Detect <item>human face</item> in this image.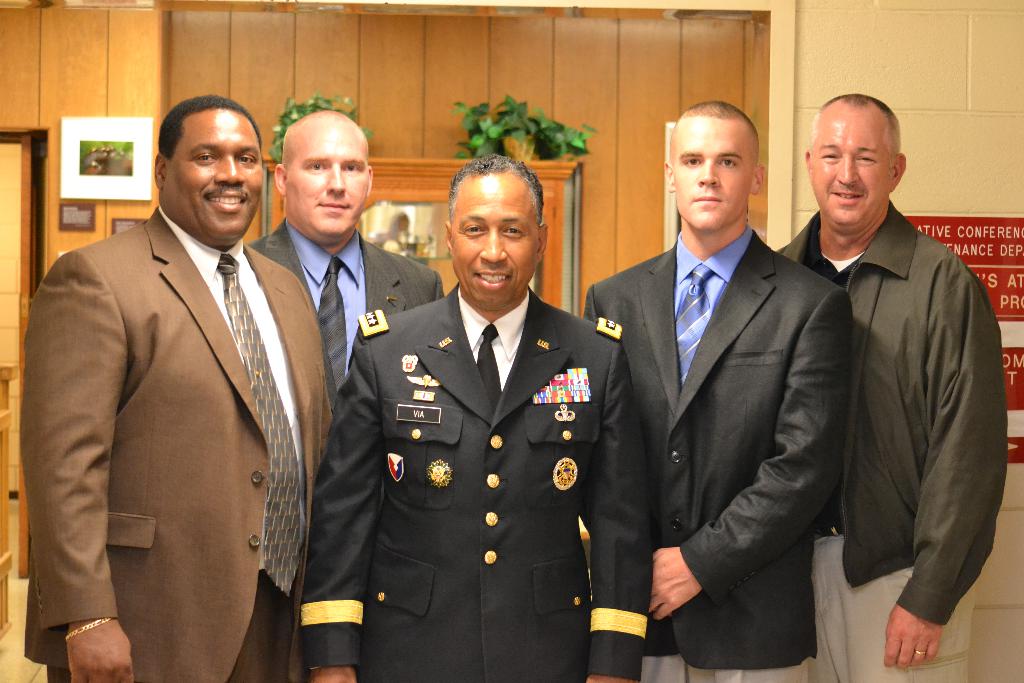
Detection: 679, 119, 753, 235.
